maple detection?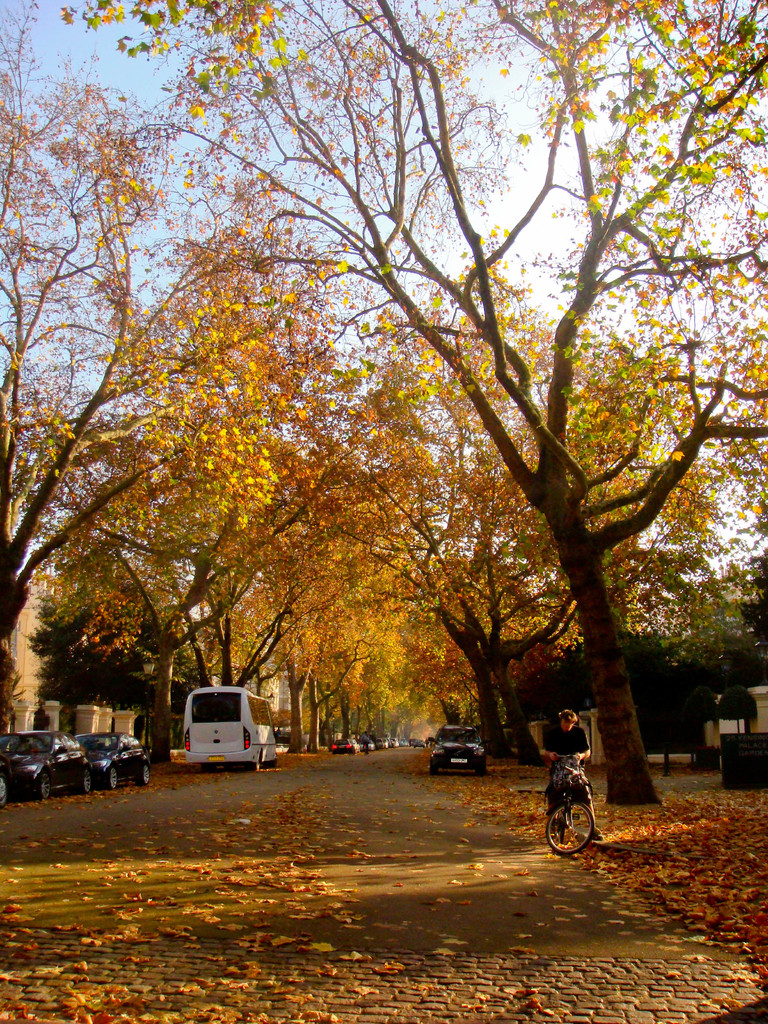
pyautogui.locateOnScreen(43, 0, 765, 808)
